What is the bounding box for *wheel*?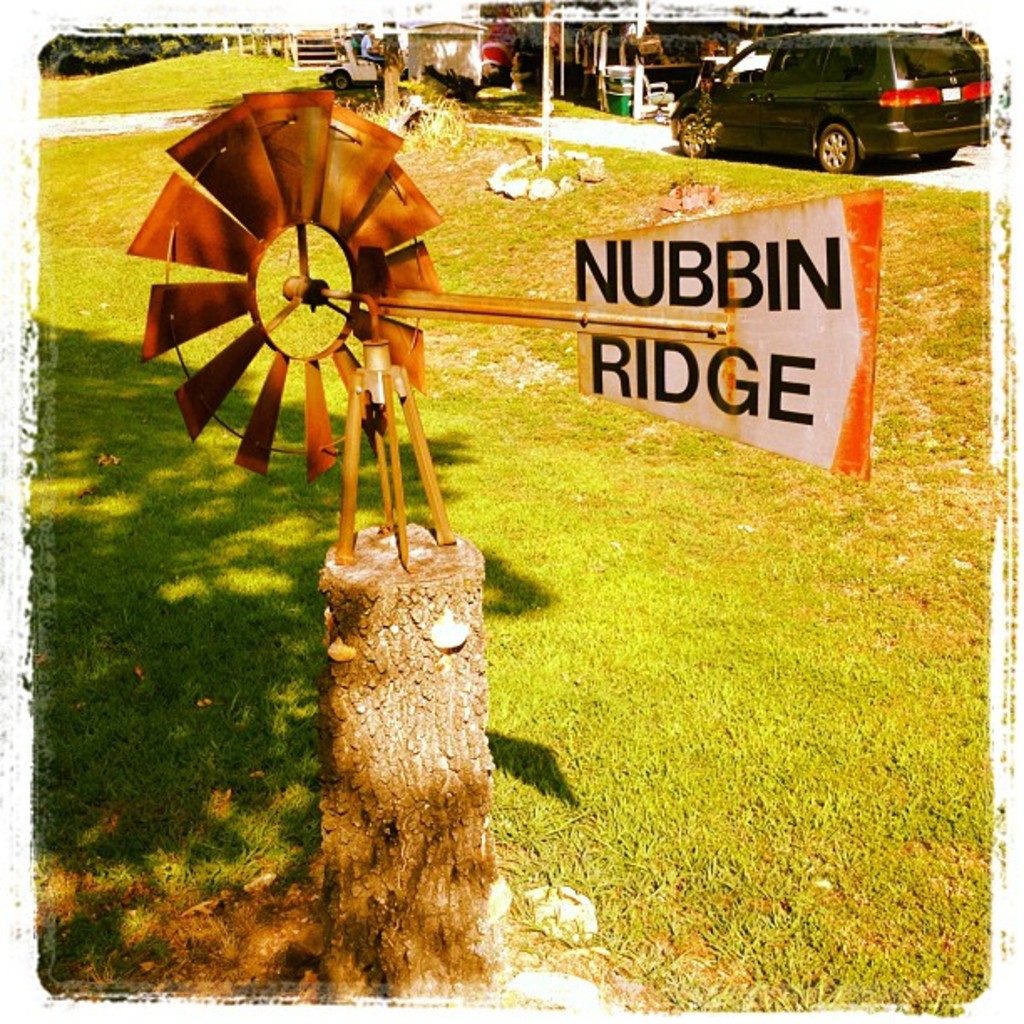
{"x1": 331, "y1": 70, "x2": 346, "y2": 92}.
